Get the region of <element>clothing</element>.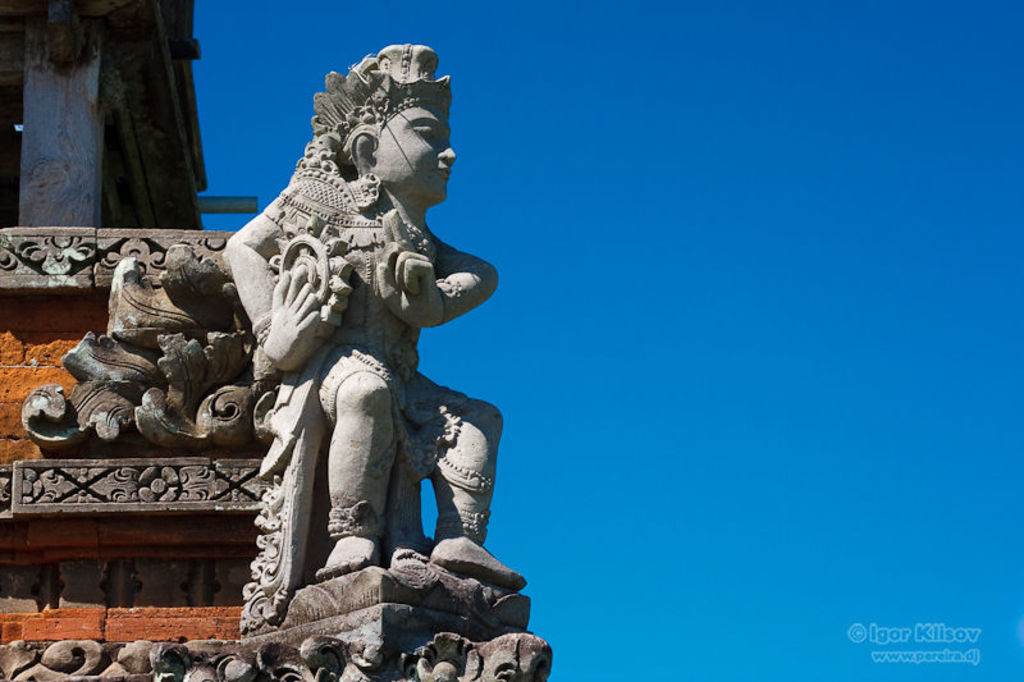
<region>238, 155, 470, 635</region>.
